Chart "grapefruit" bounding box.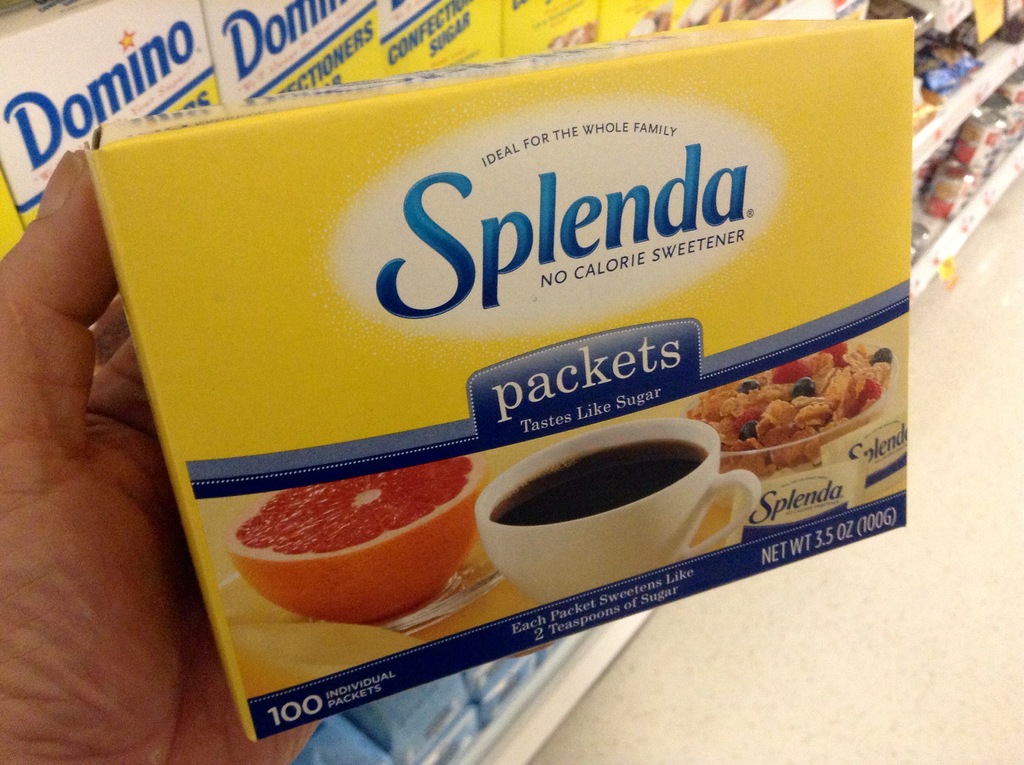
Charted: locate(222, 473, 494, 621).
